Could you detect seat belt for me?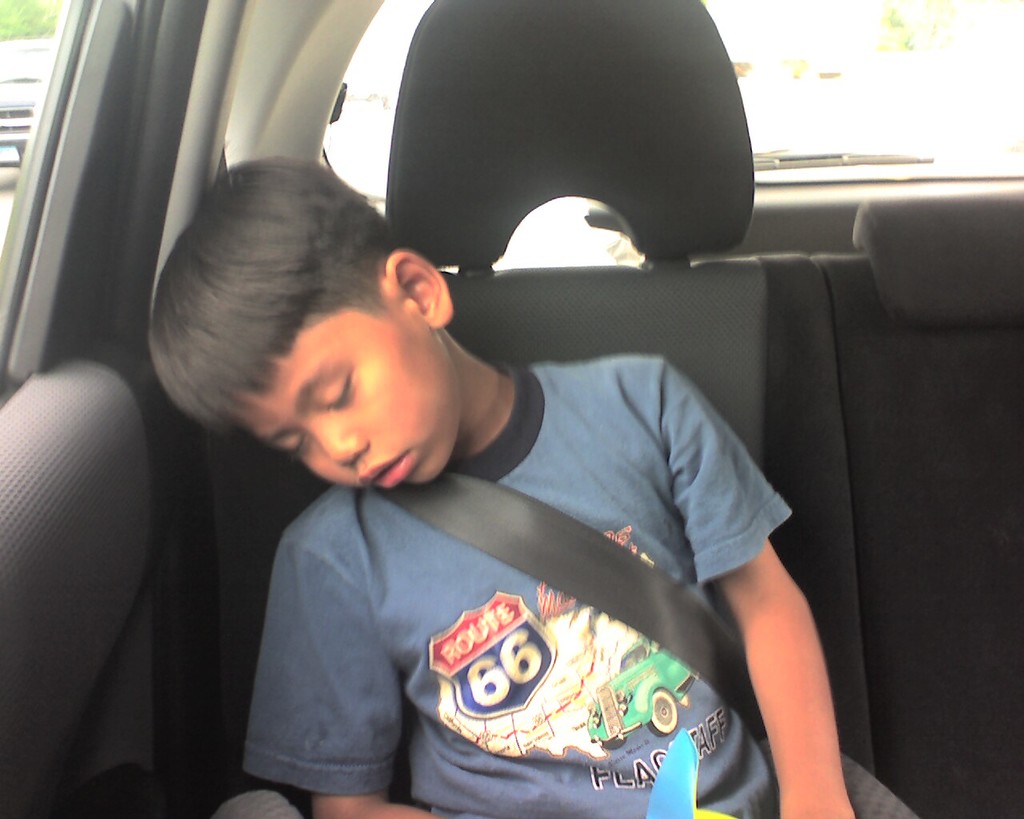
Detection result: <box>378,468,758,740</box>.
